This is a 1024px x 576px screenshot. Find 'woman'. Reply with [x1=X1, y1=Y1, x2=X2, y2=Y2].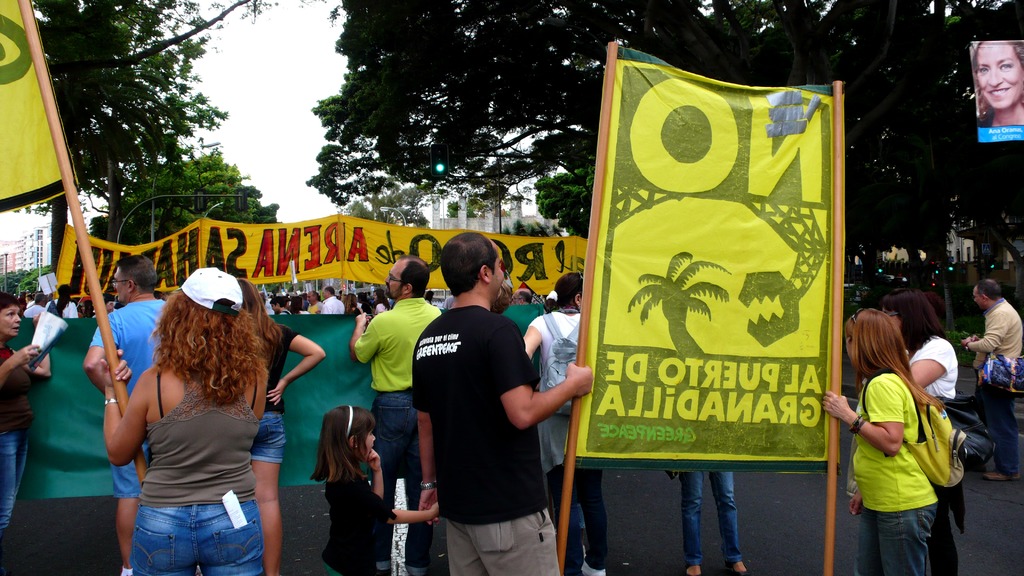
[x1=108, y1=268, x2=269, y2=575].
